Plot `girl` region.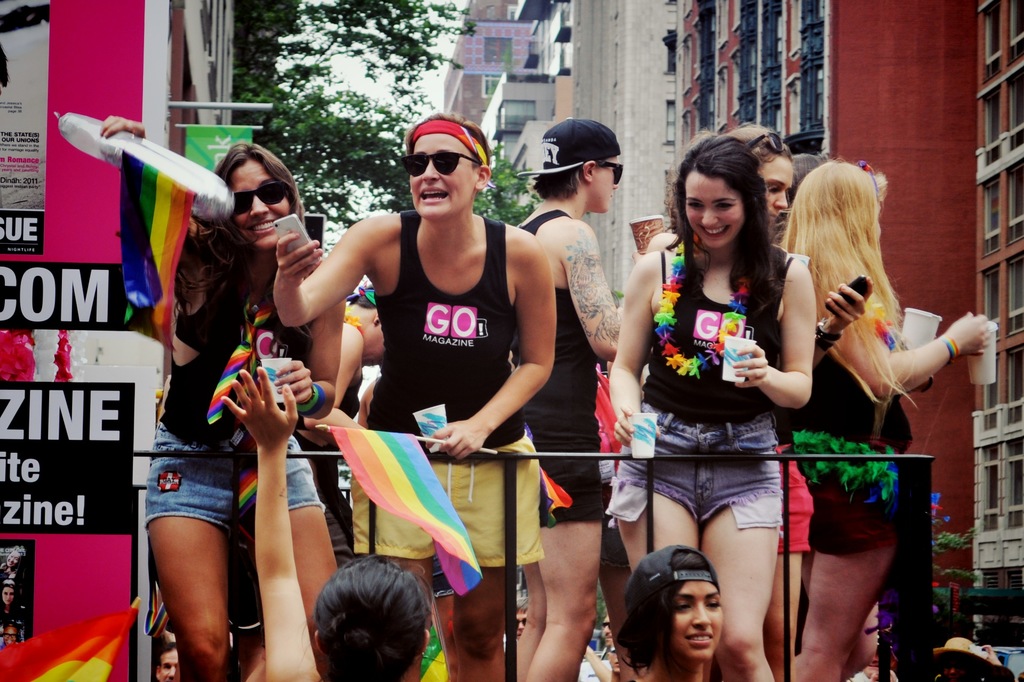
Plotted at region(612, 540, 724, 679).
